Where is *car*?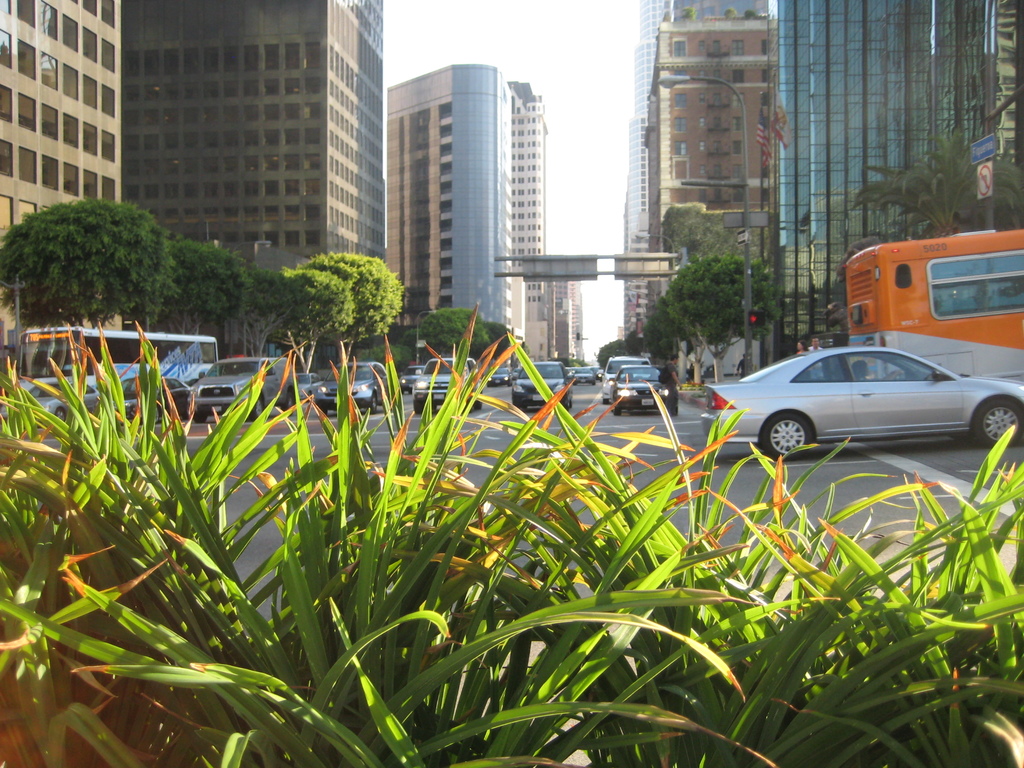
317:362:394:413.
